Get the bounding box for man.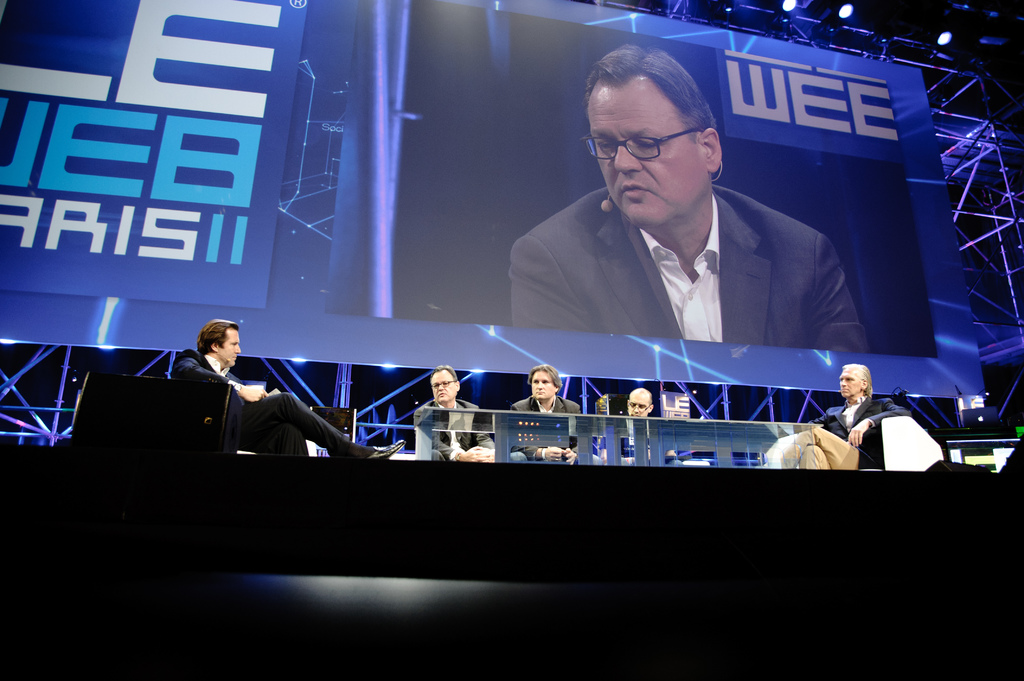
(170,319,408,460).
